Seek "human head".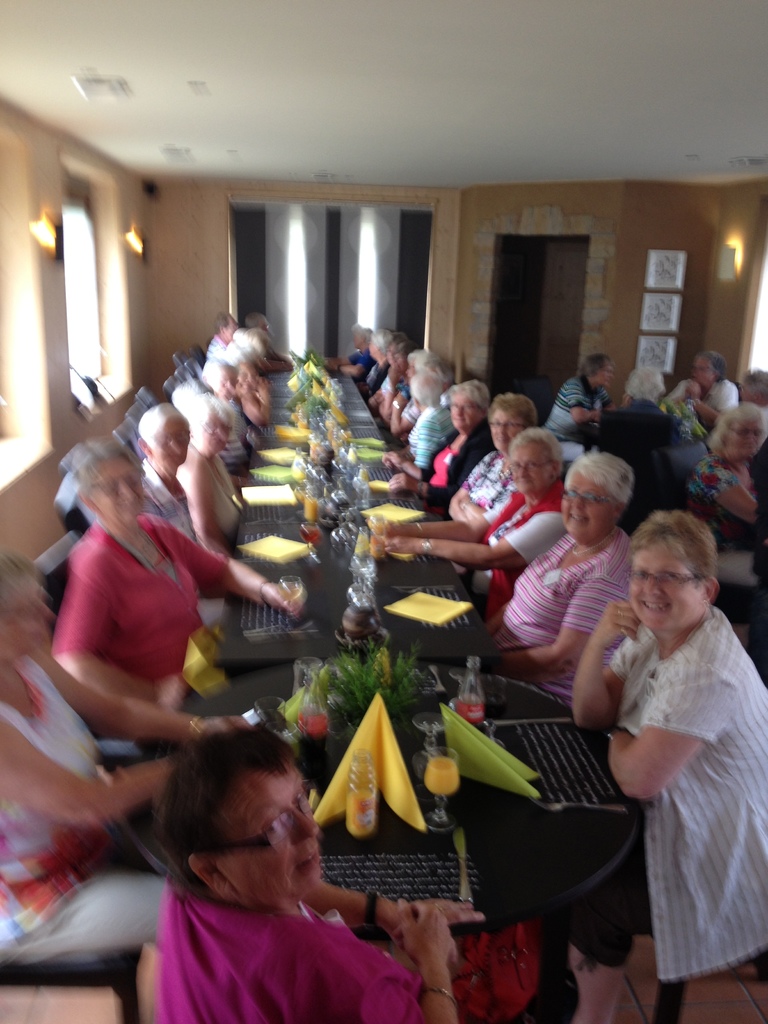
[626,509,717,637].
